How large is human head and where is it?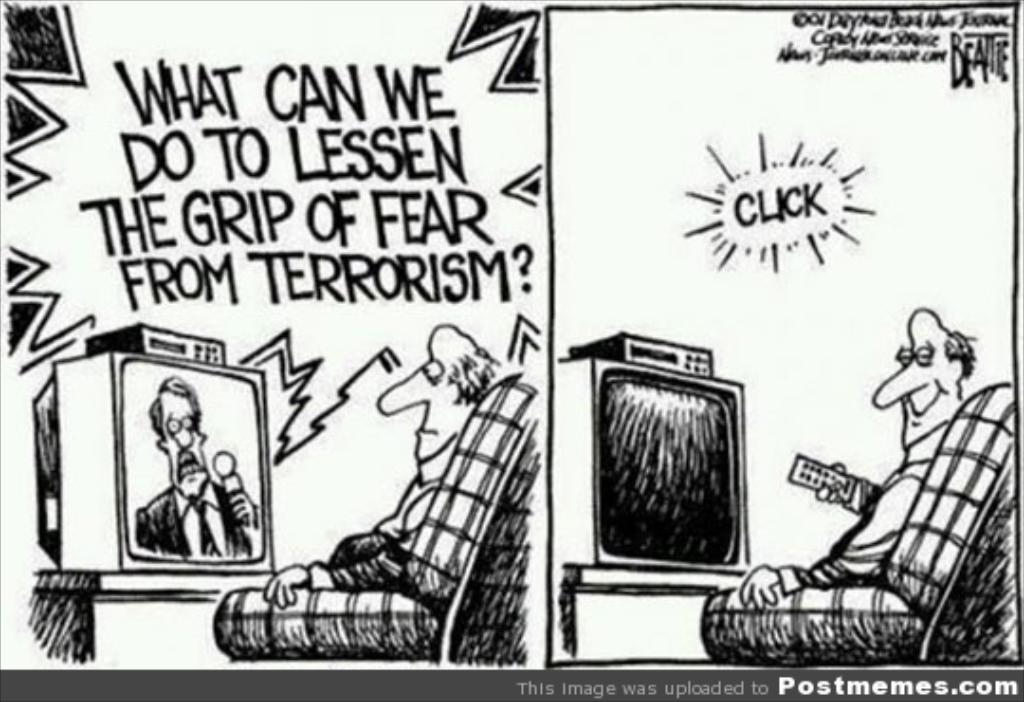
Bounding box: x1=899, y1=302, x2=973, y2=406.
